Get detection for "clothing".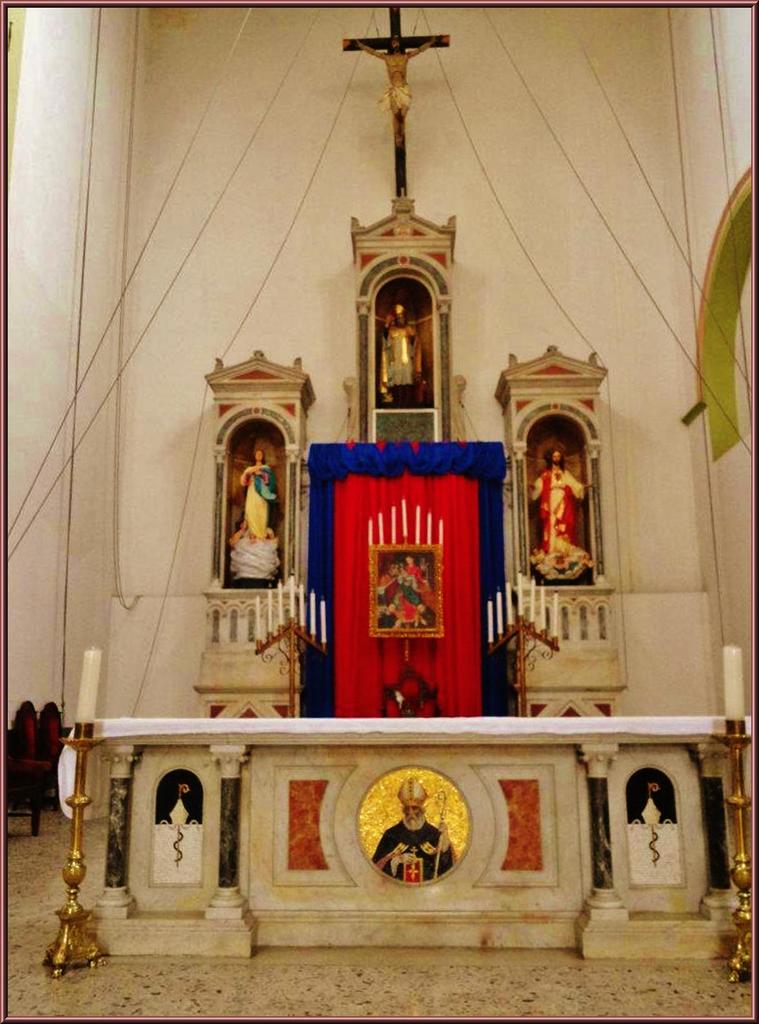
Detection: pyautogui.locateOnScreen(537, 461, 574, 577).
